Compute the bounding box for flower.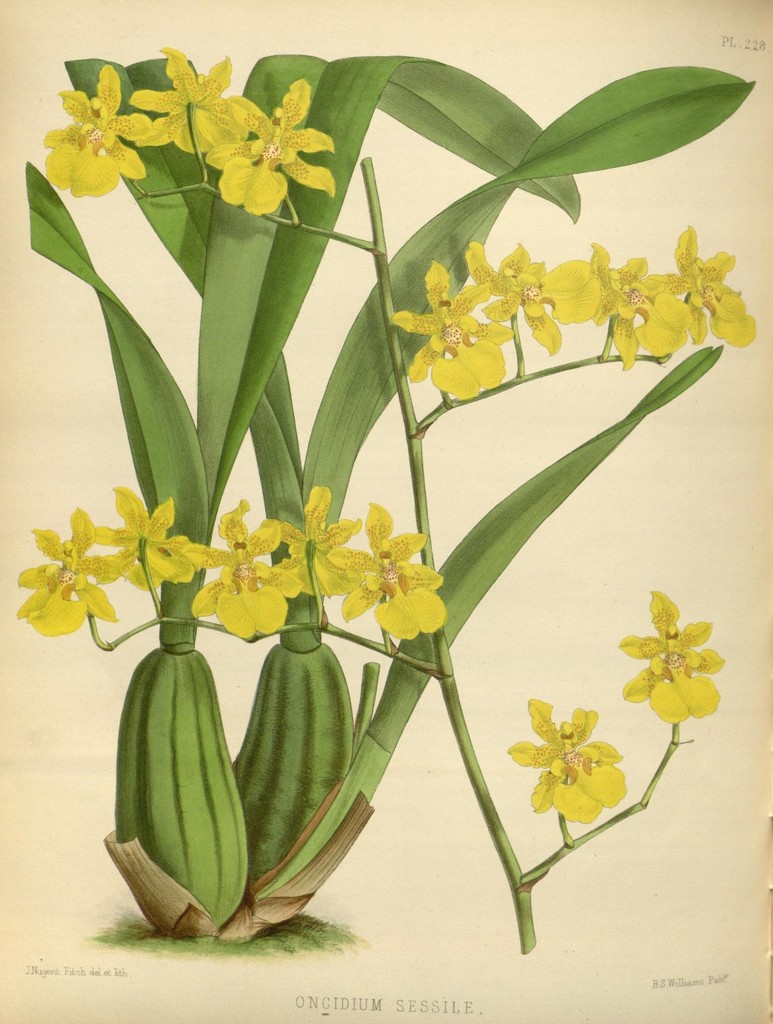
{"left": 390, "top": 259, "right": 509, "bottom": 400}.
